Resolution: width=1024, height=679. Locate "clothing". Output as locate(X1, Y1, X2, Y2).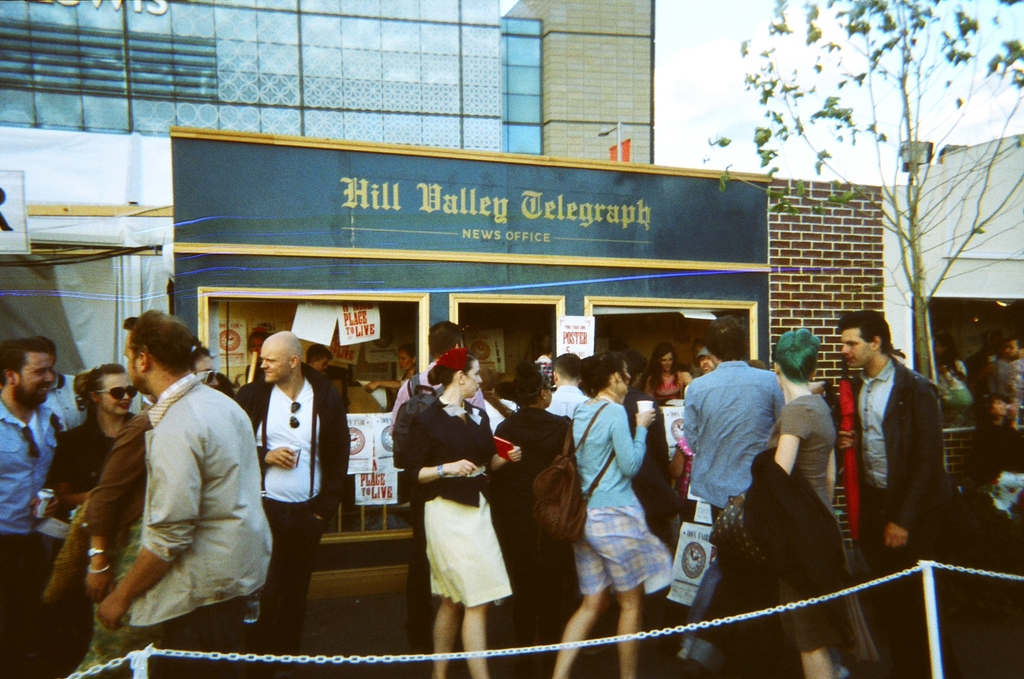
locate(239, 367, 340, 607).
